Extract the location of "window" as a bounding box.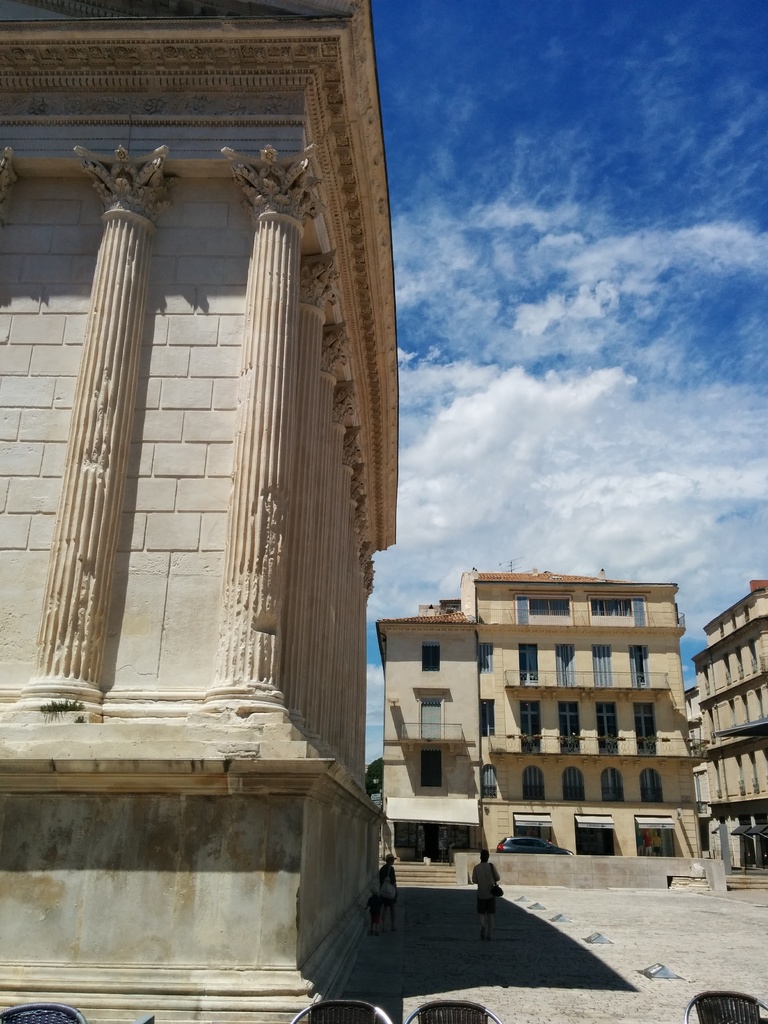
[x1=596, y1=704, x2=623, y2=753].
